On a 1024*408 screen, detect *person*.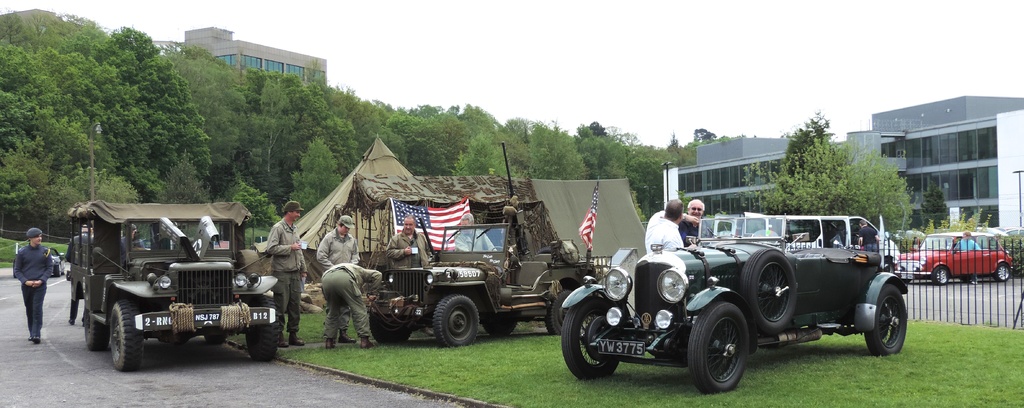
select_region(9, 224, 49, 343).
